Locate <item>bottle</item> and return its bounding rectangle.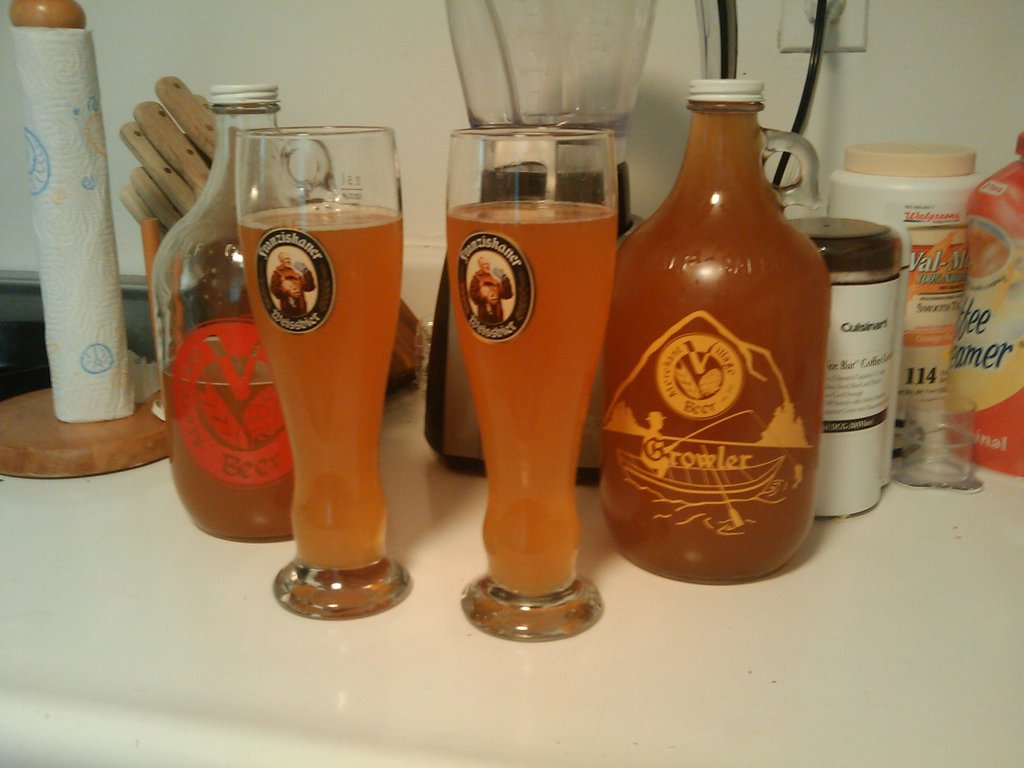
{"x1": 150, "y1": 83, "x2": 303, "y2": 543}.
